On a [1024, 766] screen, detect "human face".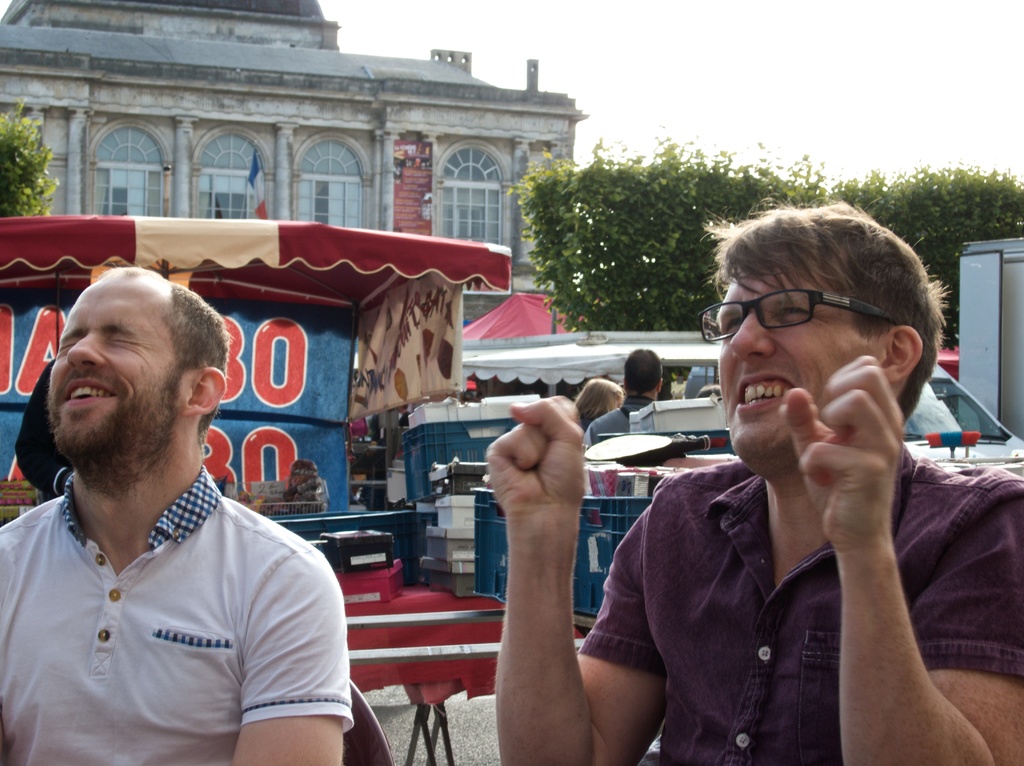
(48,286,180,452).
